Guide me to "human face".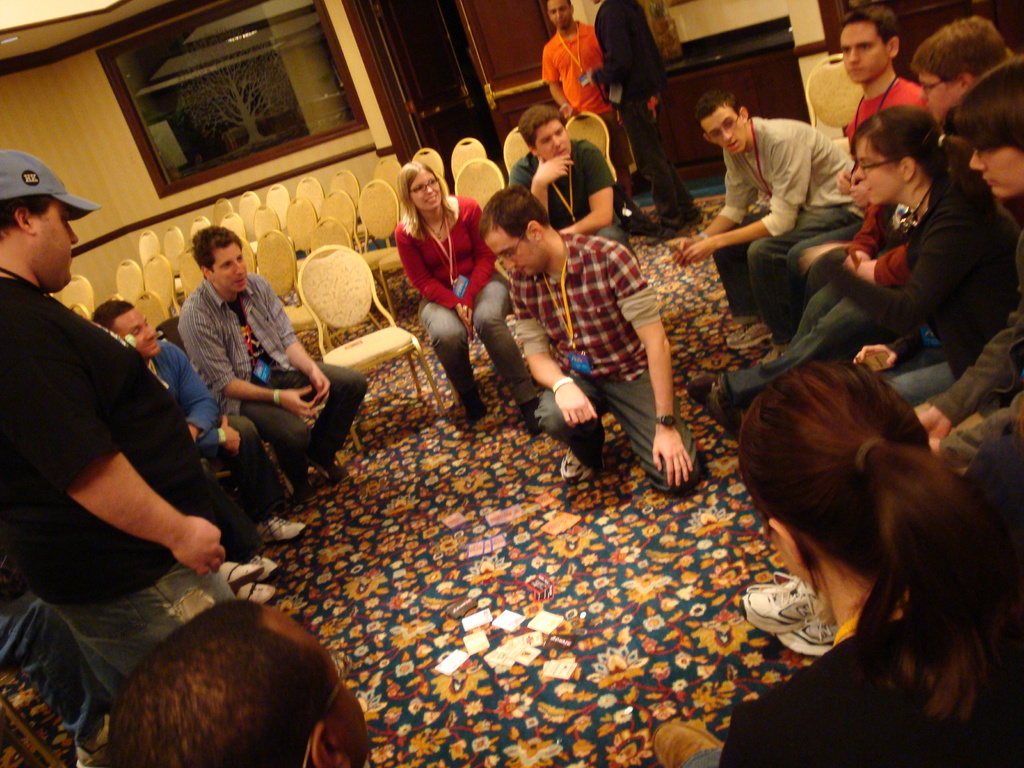
Guidance: <region>116, 310, 161, 353</region>.
